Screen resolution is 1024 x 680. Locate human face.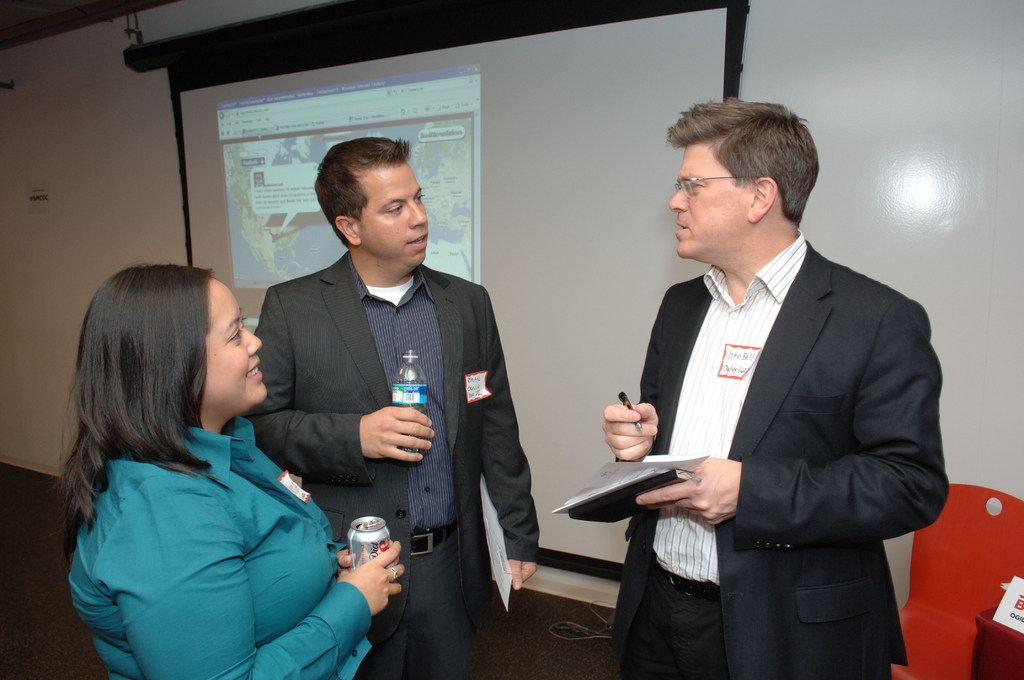
x1=362, y1=163, x2=430, y2=263.
